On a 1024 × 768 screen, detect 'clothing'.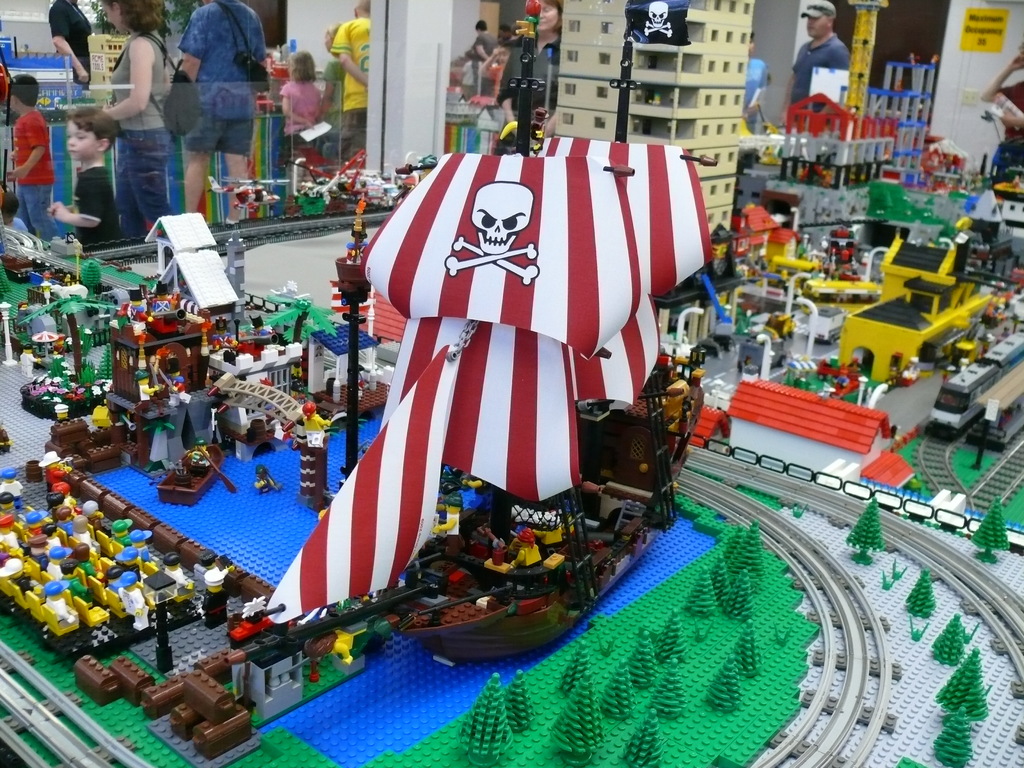
box=[500, 24, 563, 118].
